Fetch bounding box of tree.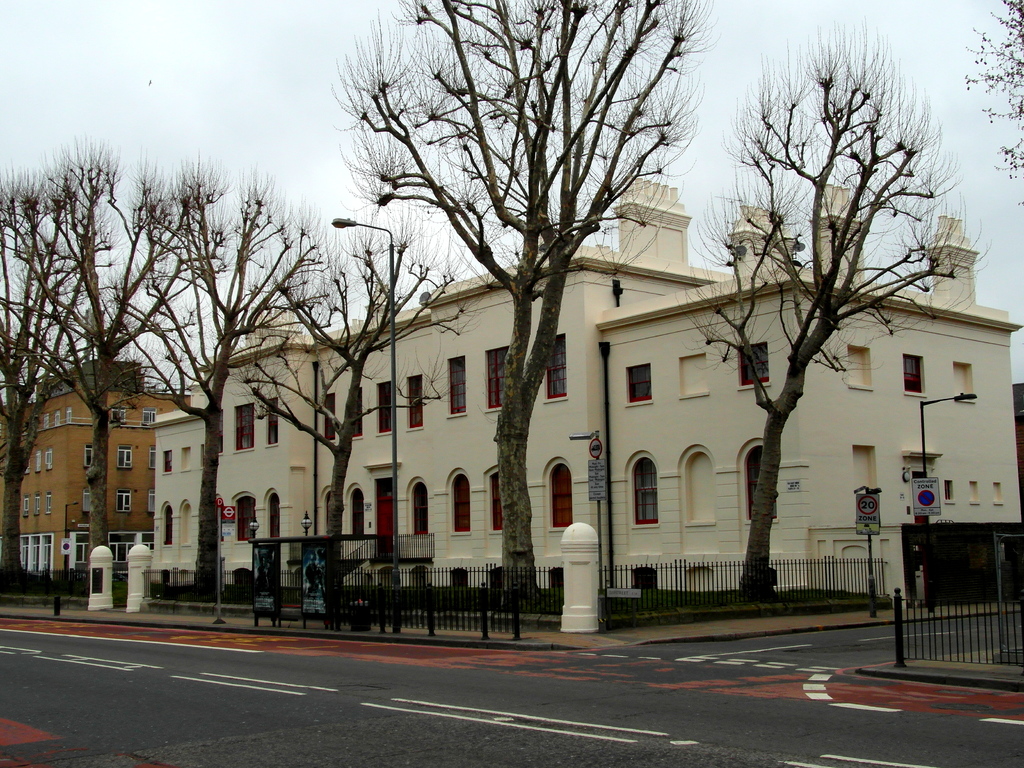
Bbox: 675 19 999 601.
